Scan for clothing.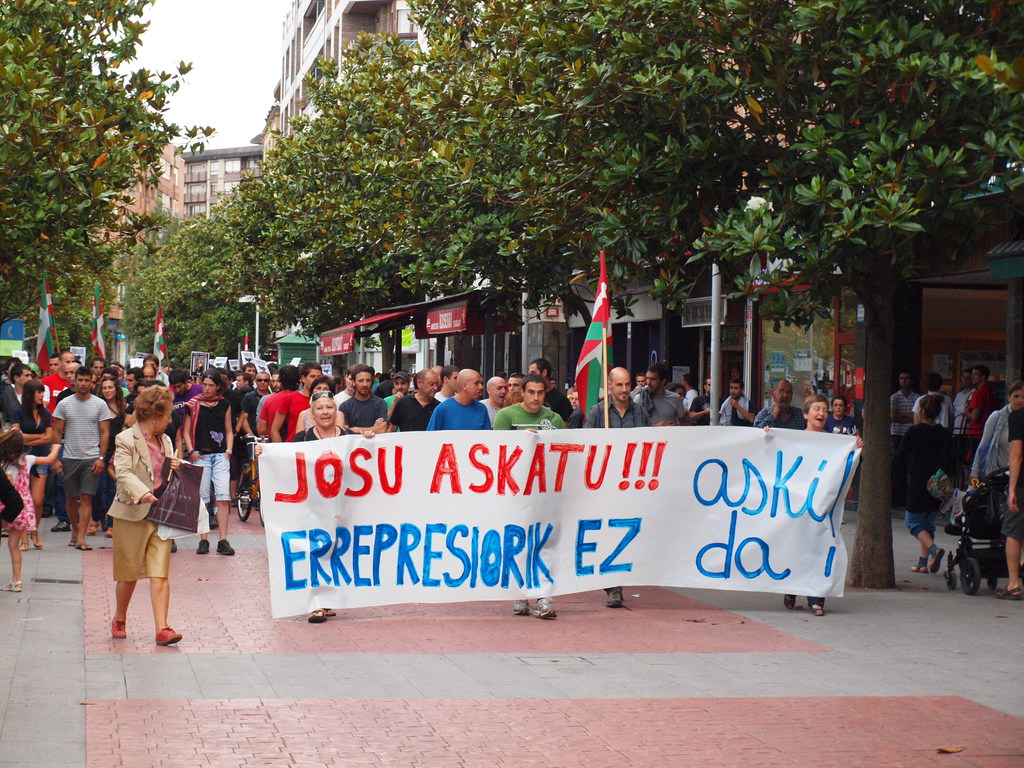
Scan result: (left=433, top=397, right=489, bottom=422).
